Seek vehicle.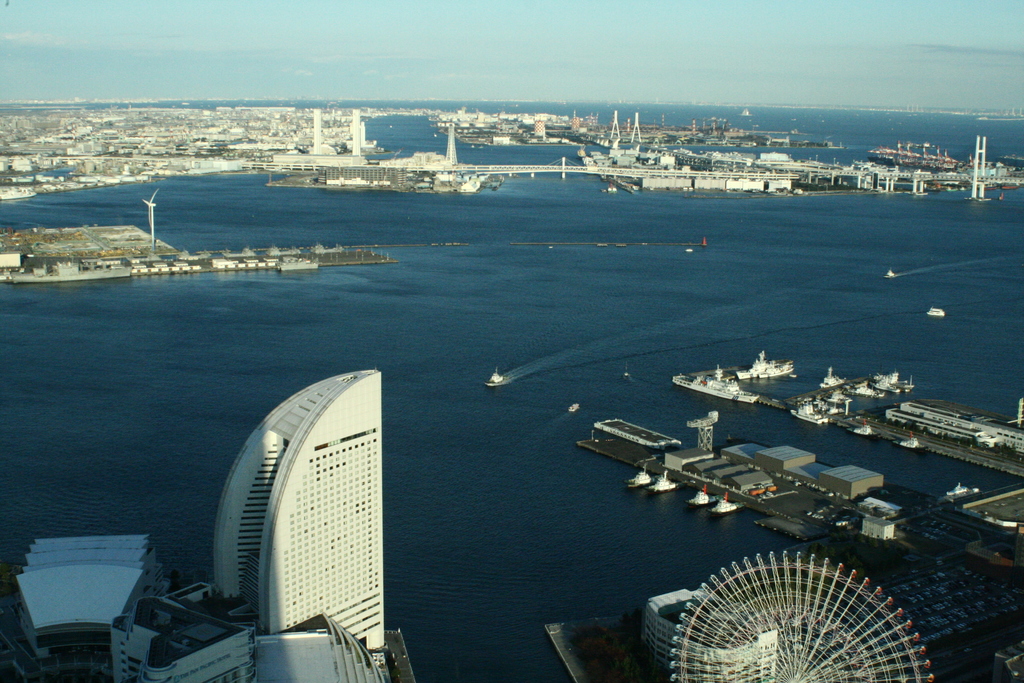
[628,463,650,485].
